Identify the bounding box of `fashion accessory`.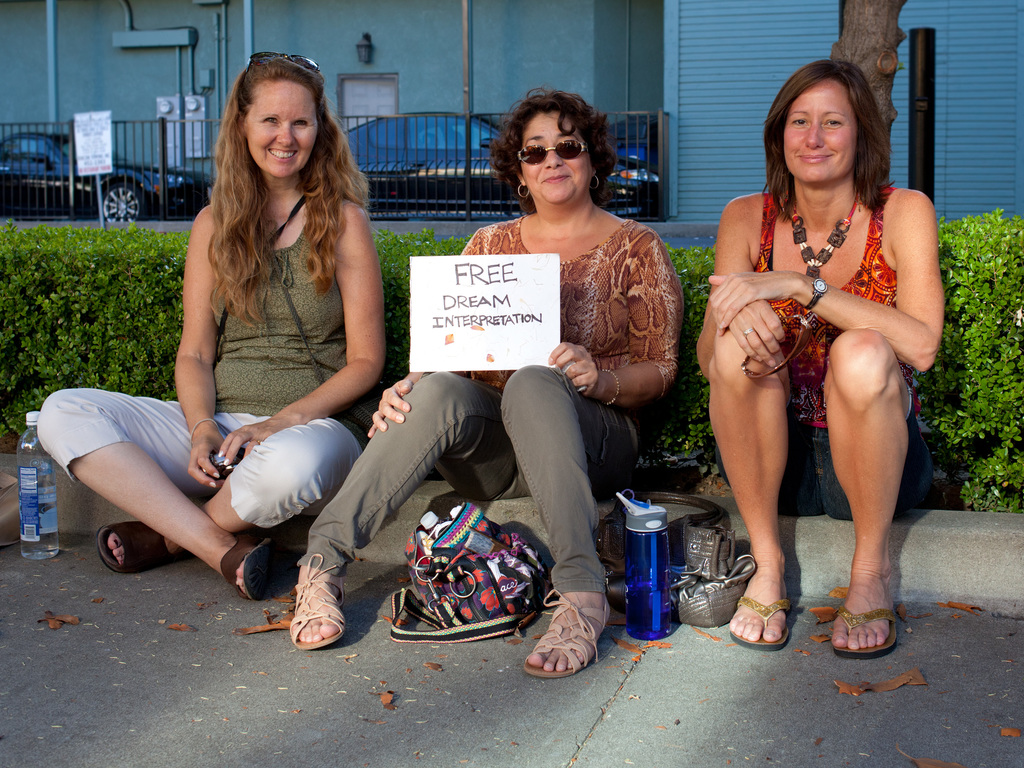
289, 554, 346, 650.
